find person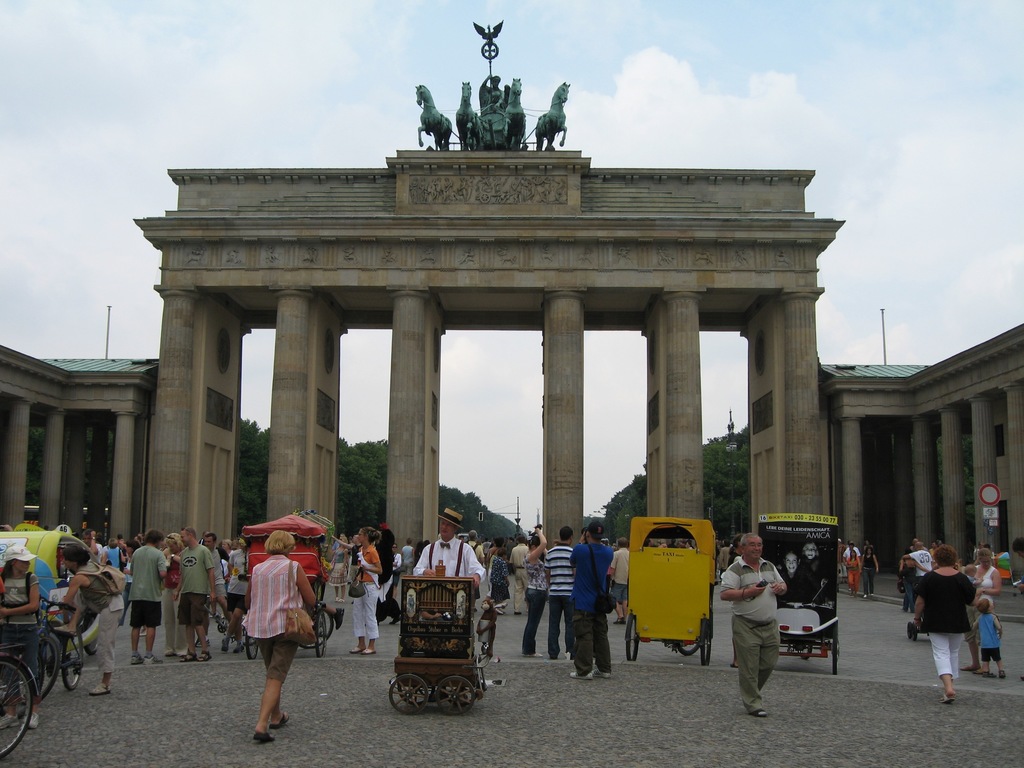
detection(50, 543, 125, 698)
